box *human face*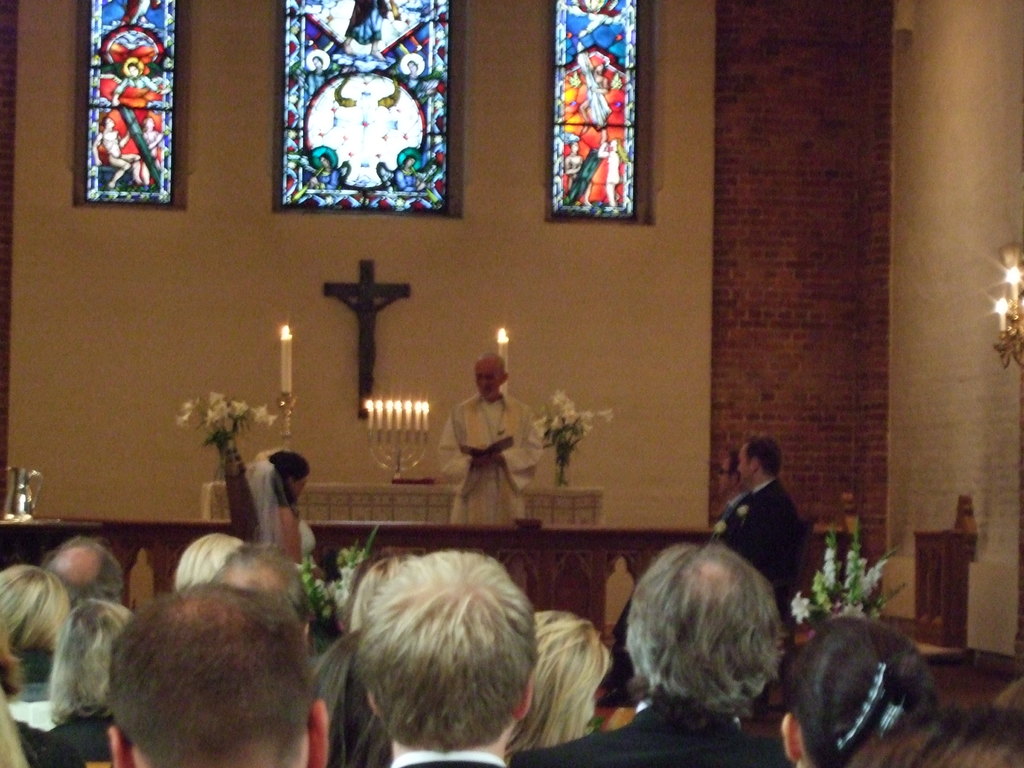
<bbox>474, 362, 502, 400</bbox>
